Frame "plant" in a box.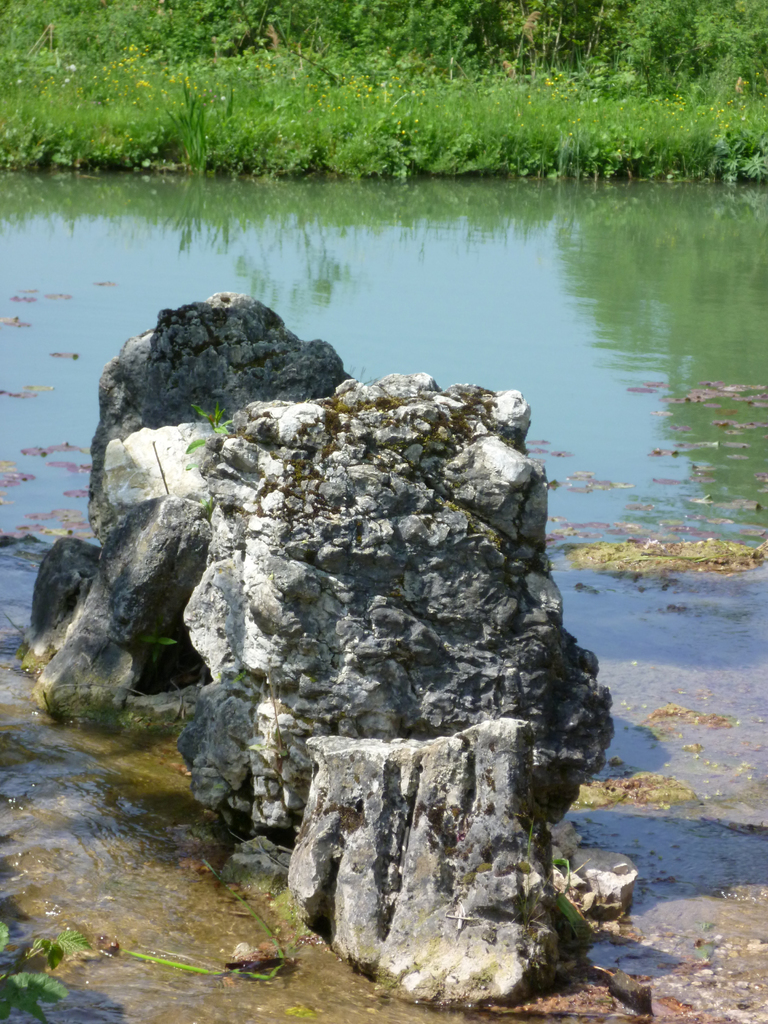
166:81:214:185.
